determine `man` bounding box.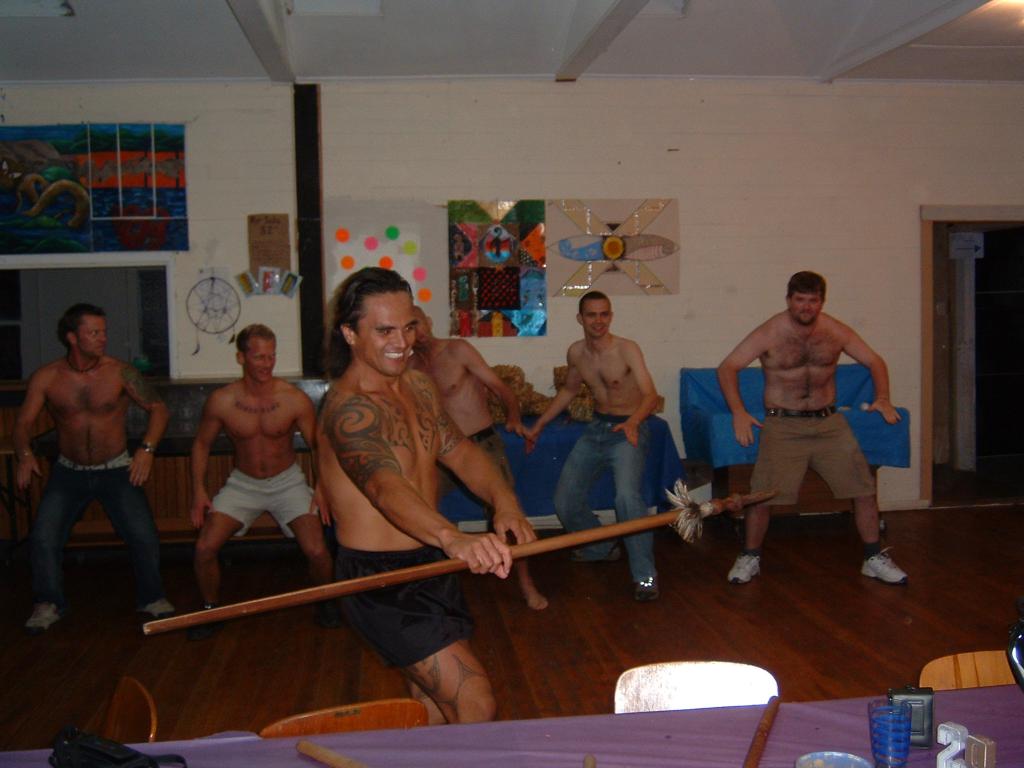
Determined: bbox=[189, 320, 355, 639].
